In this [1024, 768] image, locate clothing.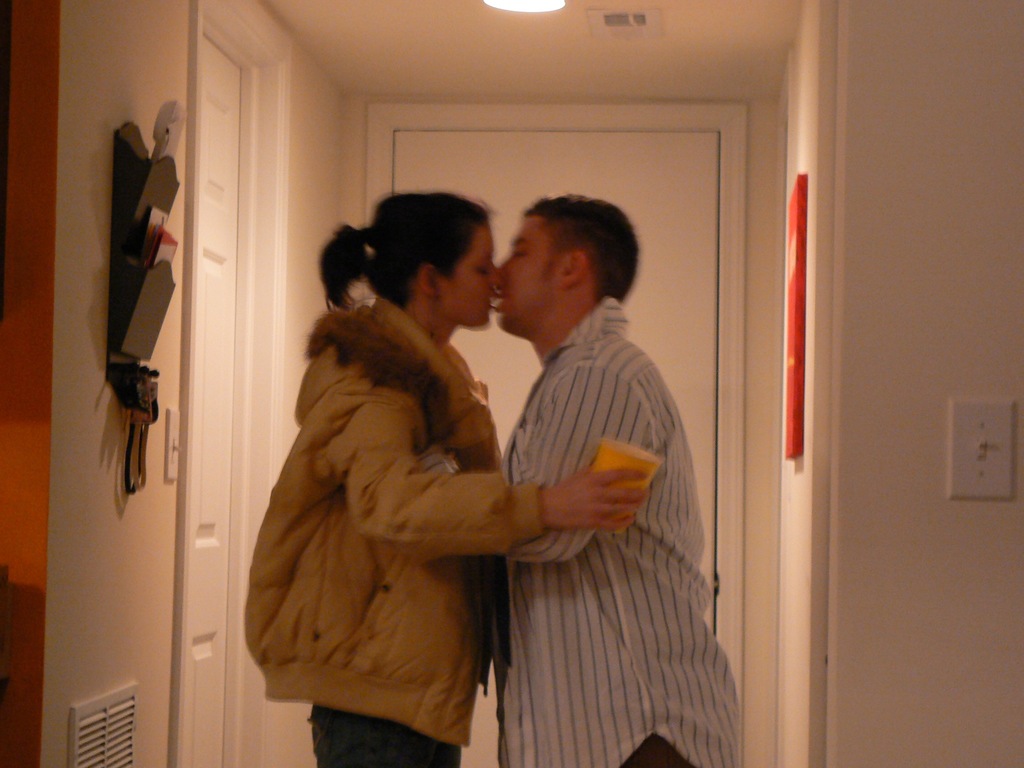
Bounding box: 503/291/738/766.
